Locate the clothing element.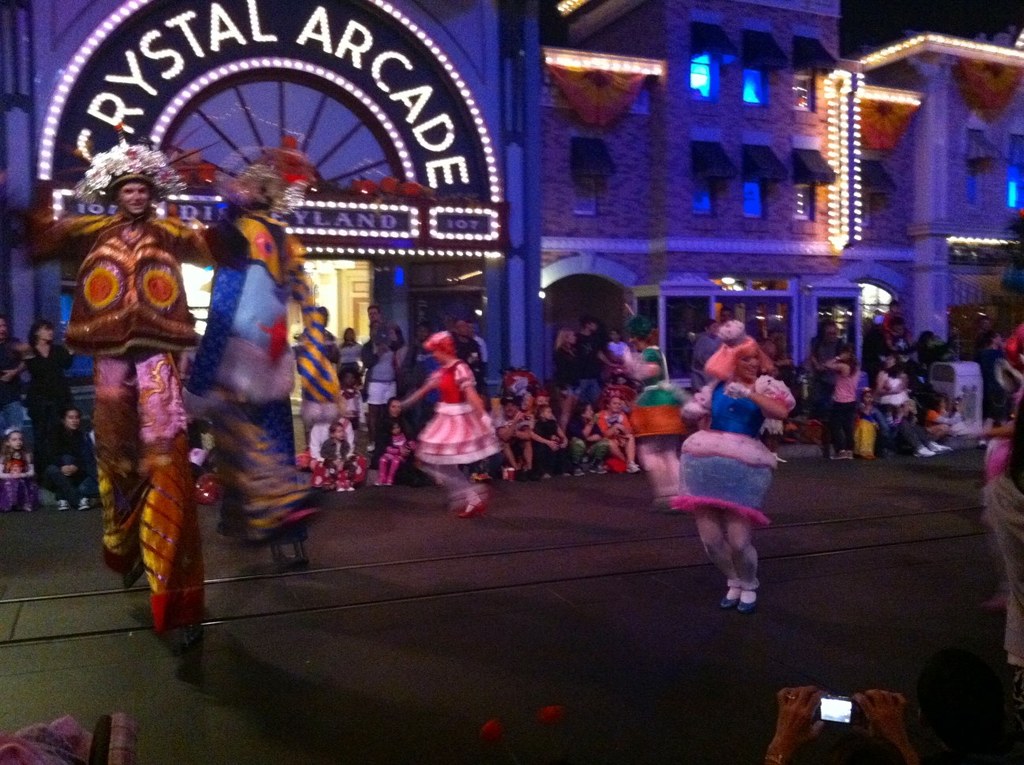
Element bbox: bbox=[852, 392, 920, 449].
